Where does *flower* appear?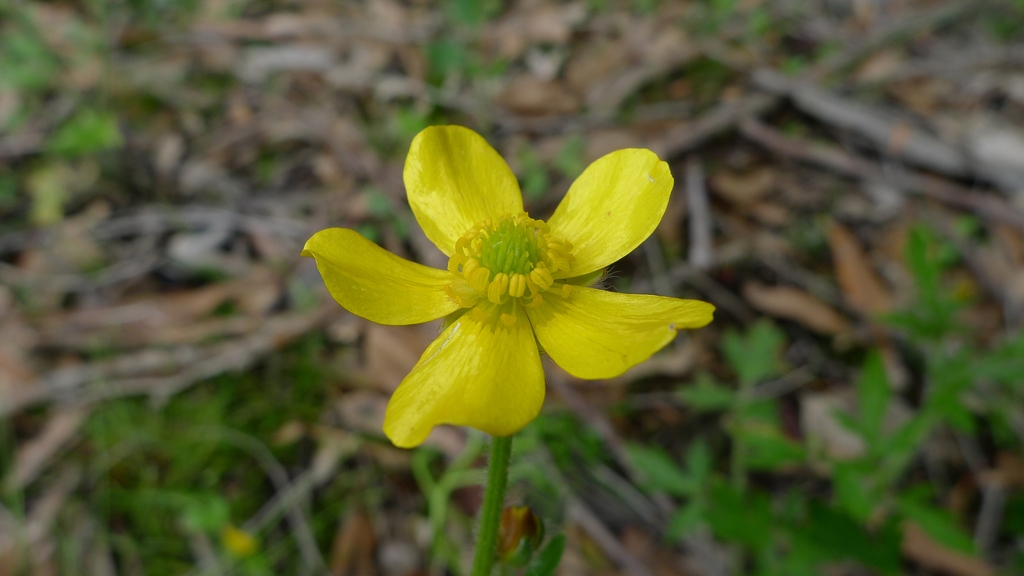
Appears at <box>323,115,687,436</box>.
